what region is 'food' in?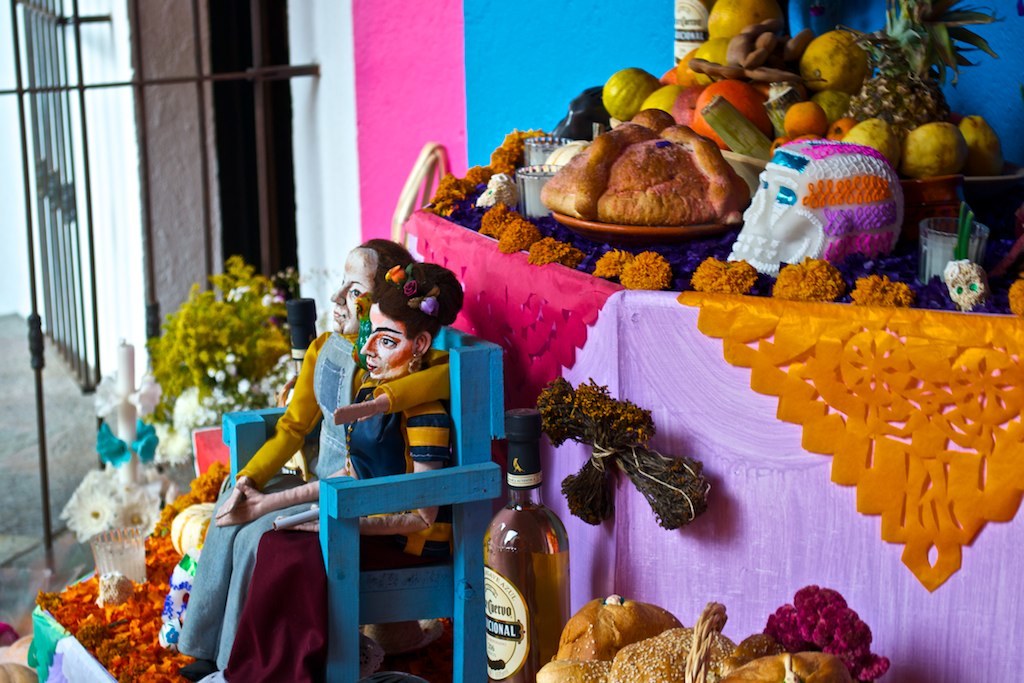
select_region(762, 130, 799, 158).
